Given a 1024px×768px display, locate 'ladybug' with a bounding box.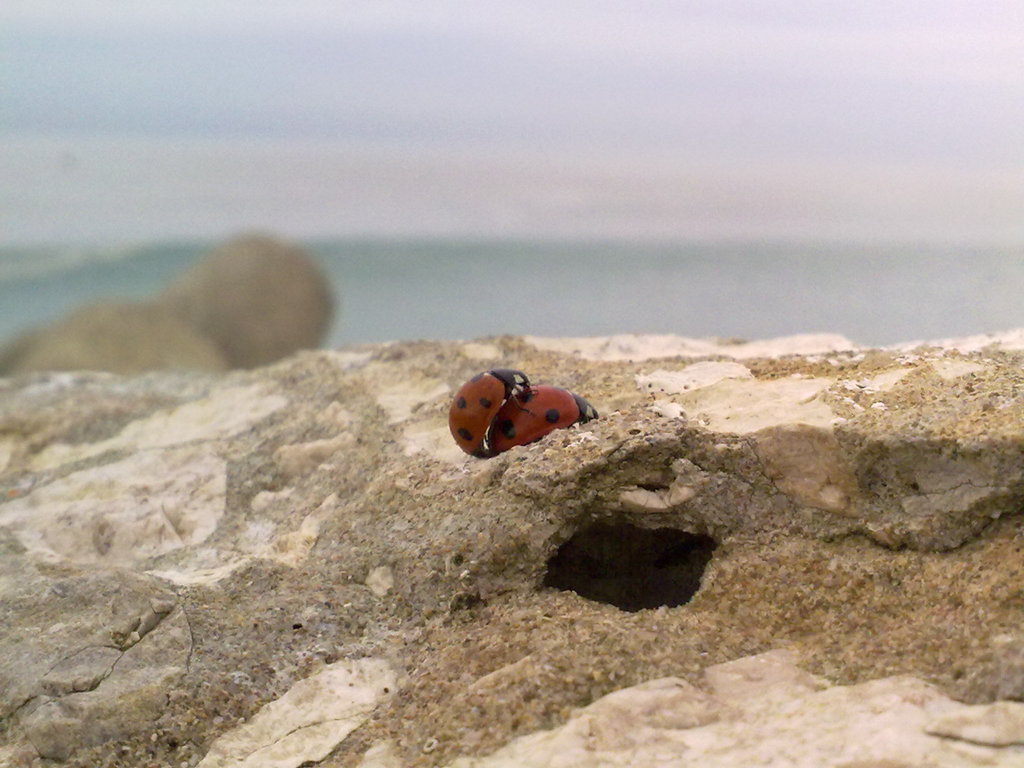
Located: 446,365,541,458.
